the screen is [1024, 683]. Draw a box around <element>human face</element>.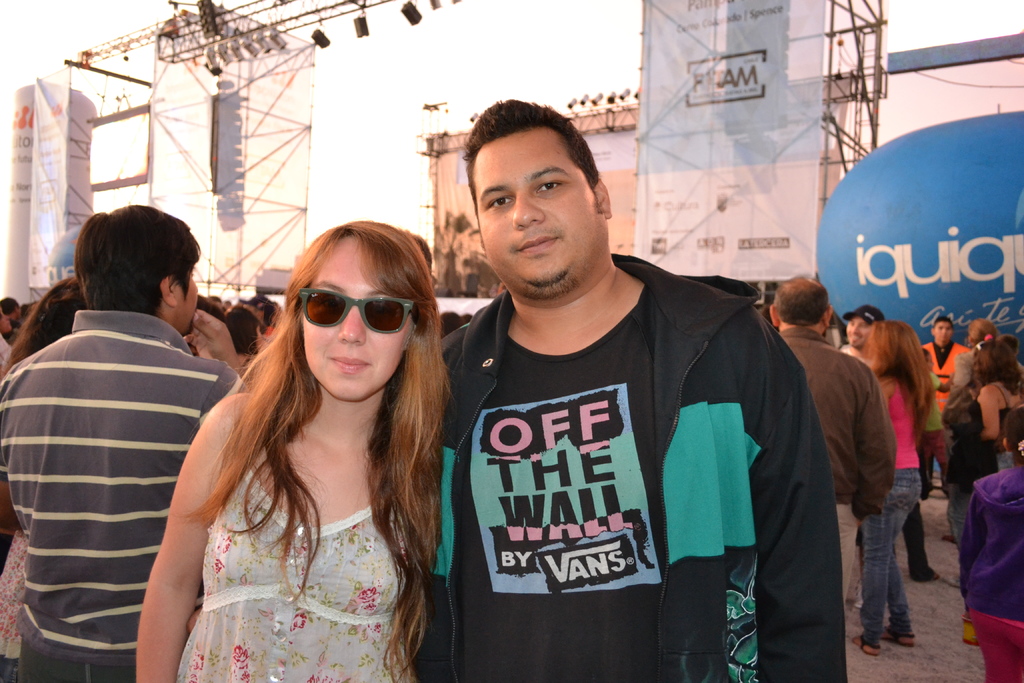
[850,315,876,345].
